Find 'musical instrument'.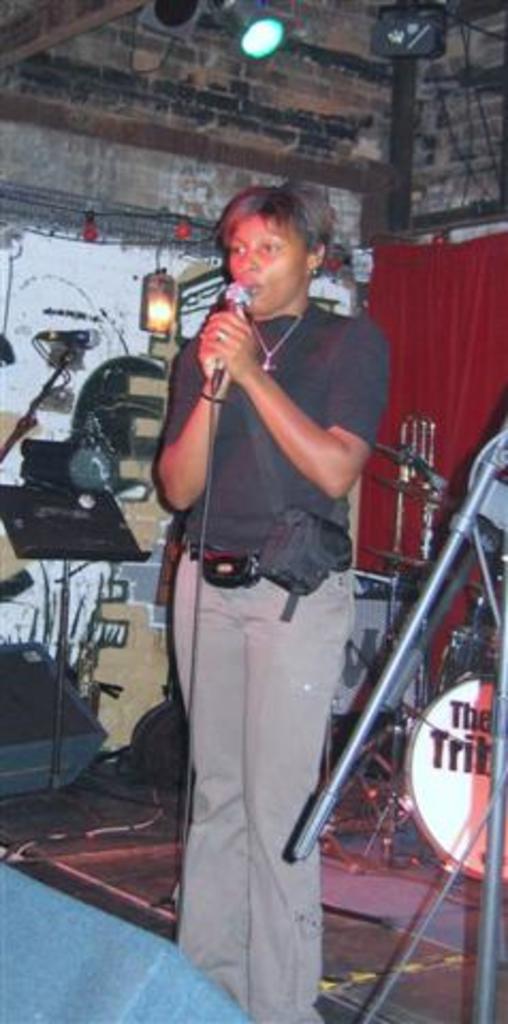
(380,442,461,497).
